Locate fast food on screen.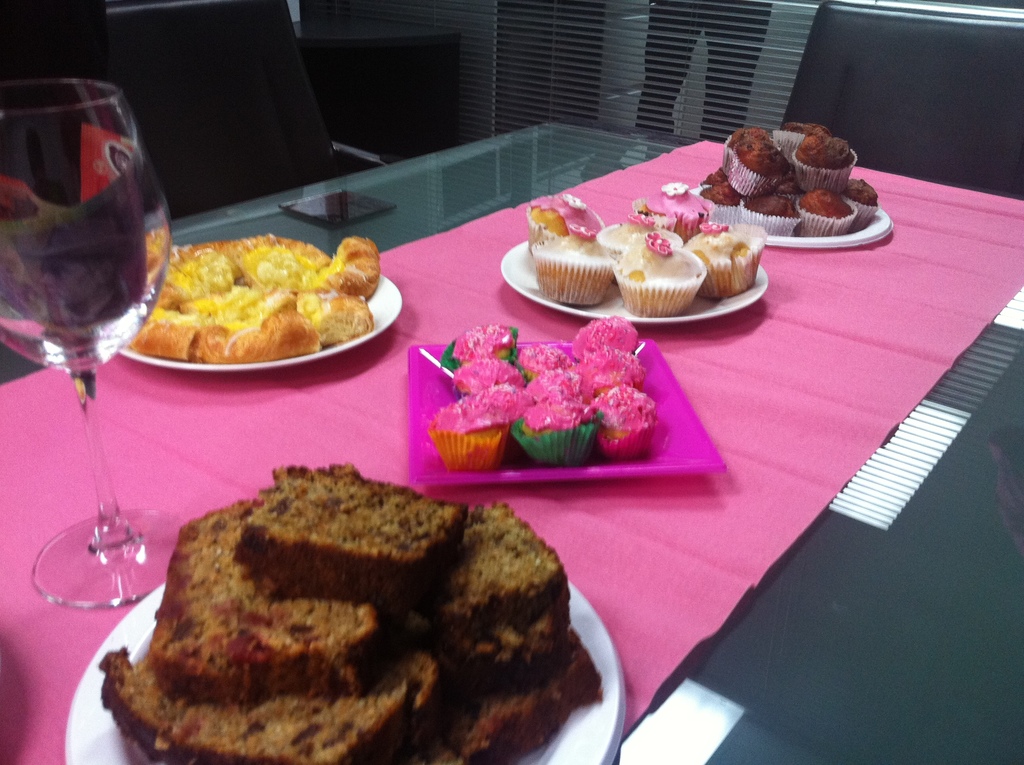
On screen at 129:234:381:366.
